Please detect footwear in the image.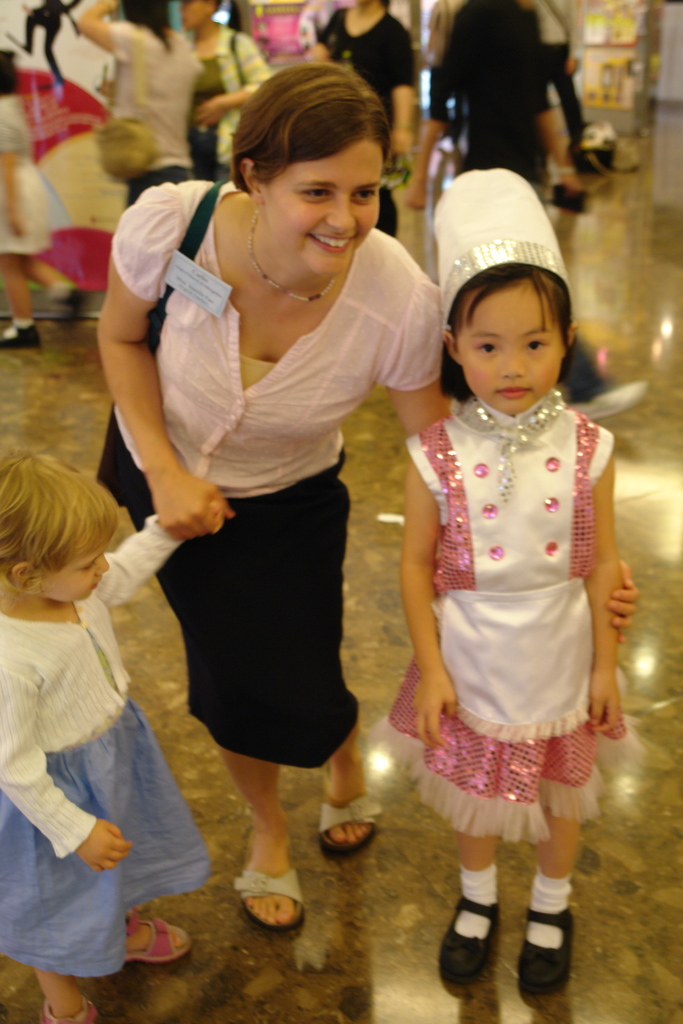
[565,375,654,420].
